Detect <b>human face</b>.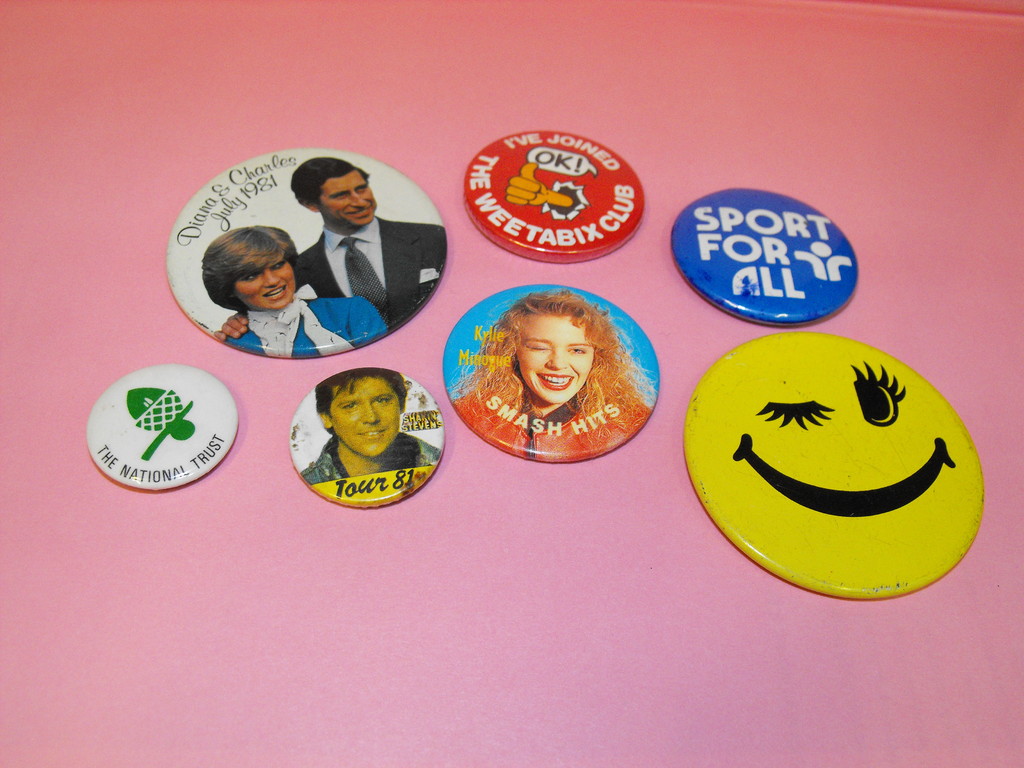
Detected at [left=321, top=168, right=377, bottom=228].
